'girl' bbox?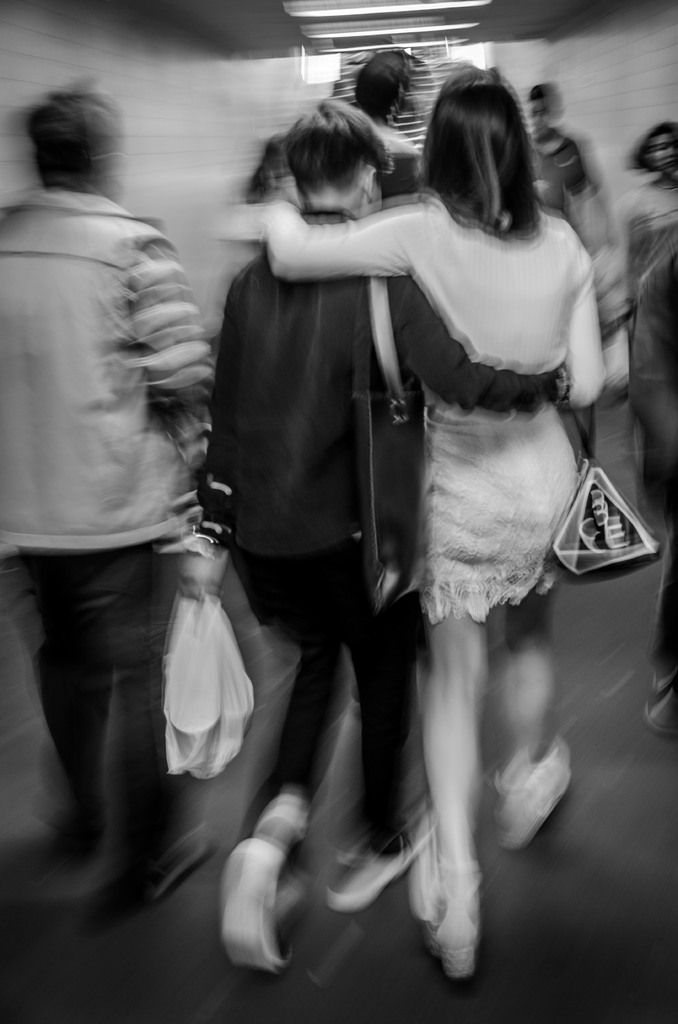
box=[248, 67, 601, 988]
